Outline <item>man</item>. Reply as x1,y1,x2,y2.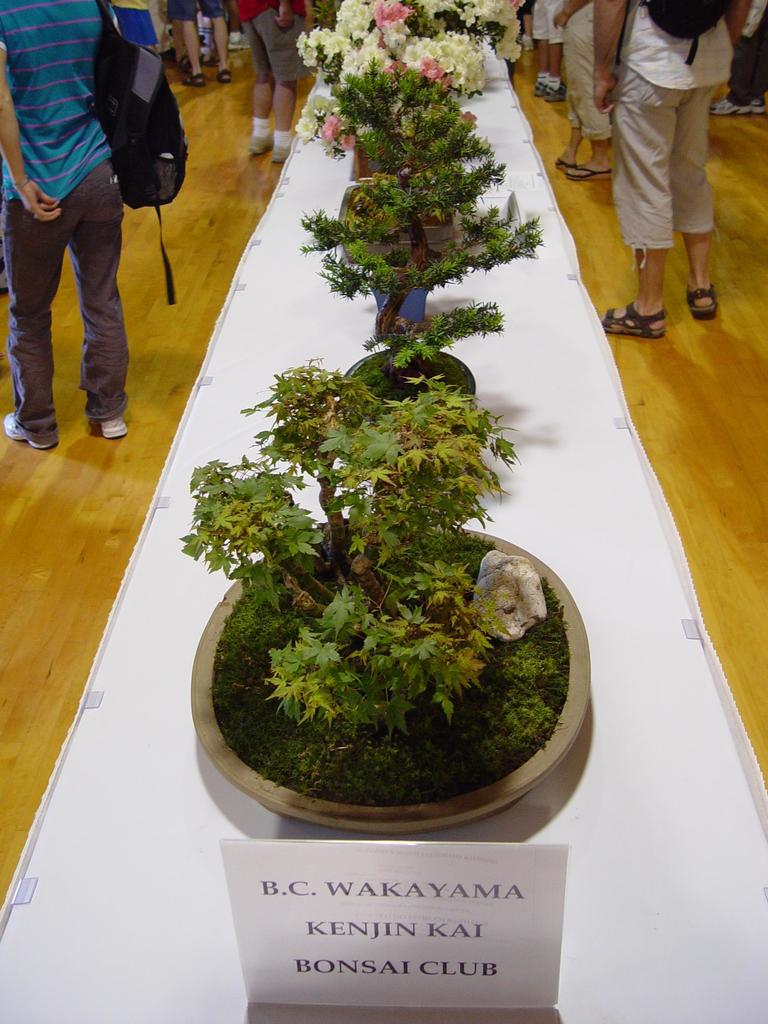
600,0,747,340.
